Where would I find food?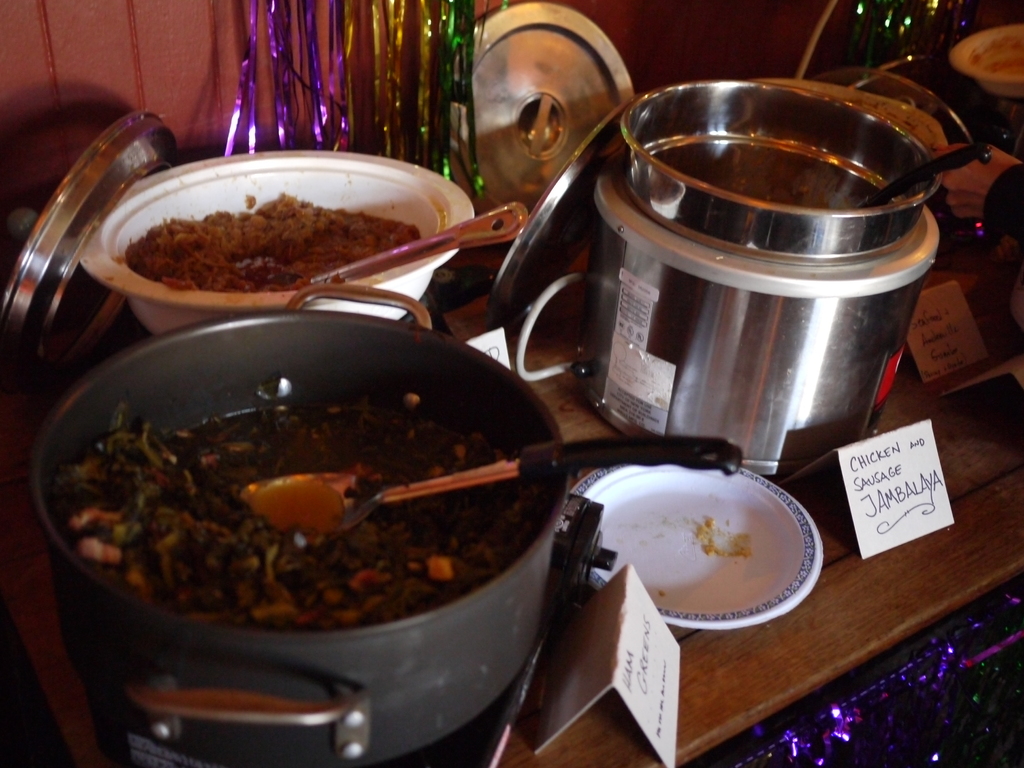
At Rect(106, 145, 439, 292).
